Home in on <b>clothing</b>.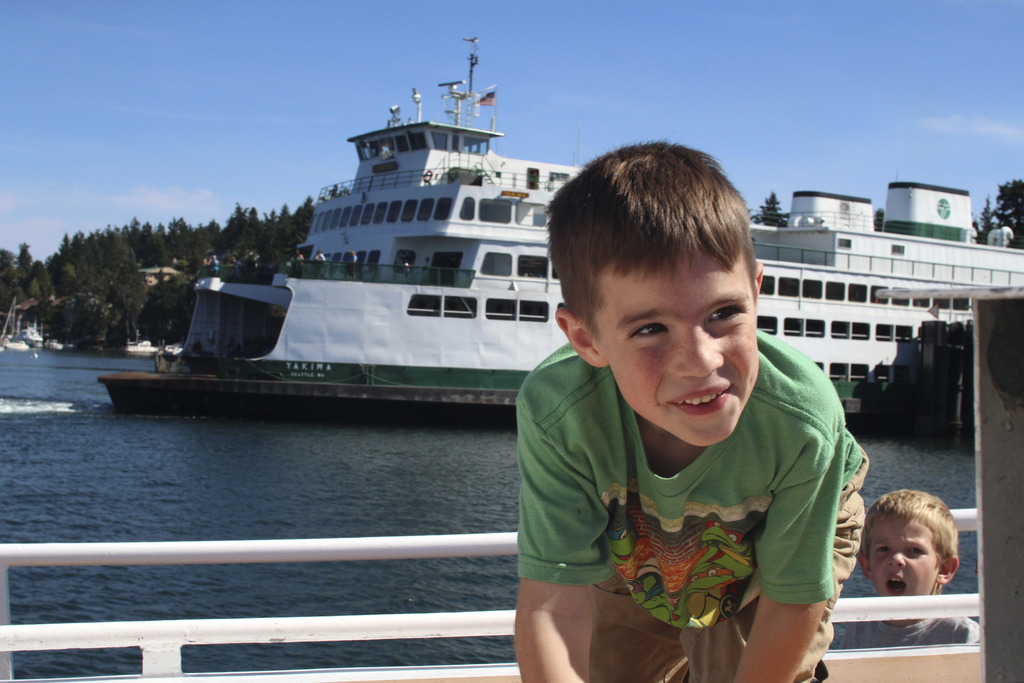
Homed in at box(511, 325, 863, 682).
